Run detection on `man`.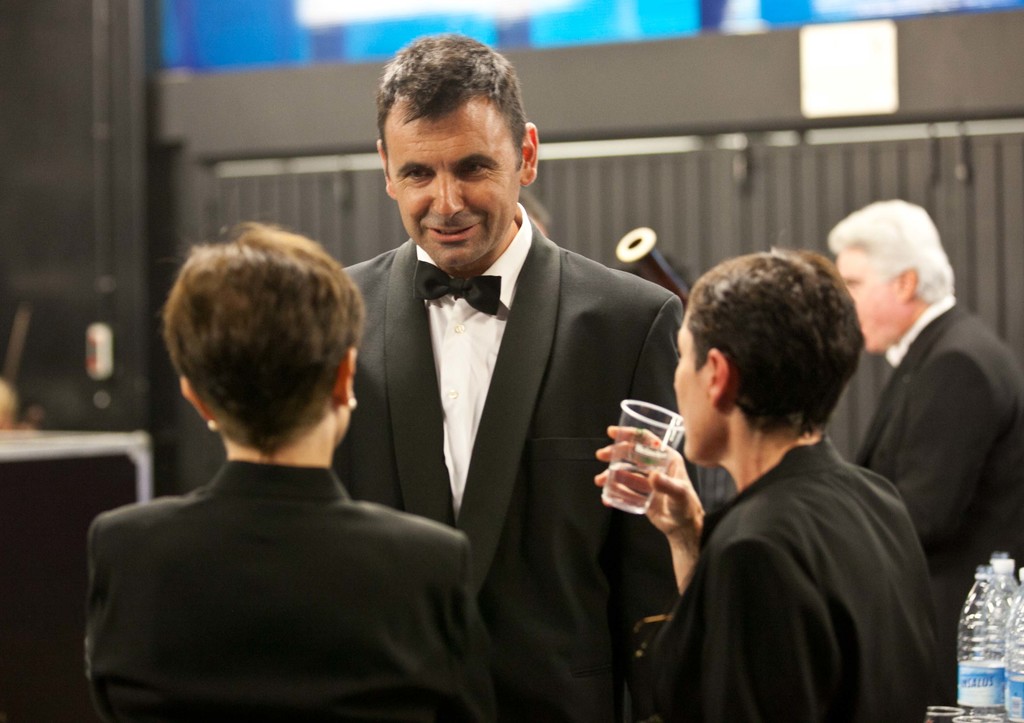
Result: detection(819, 192, 1023, 691).
